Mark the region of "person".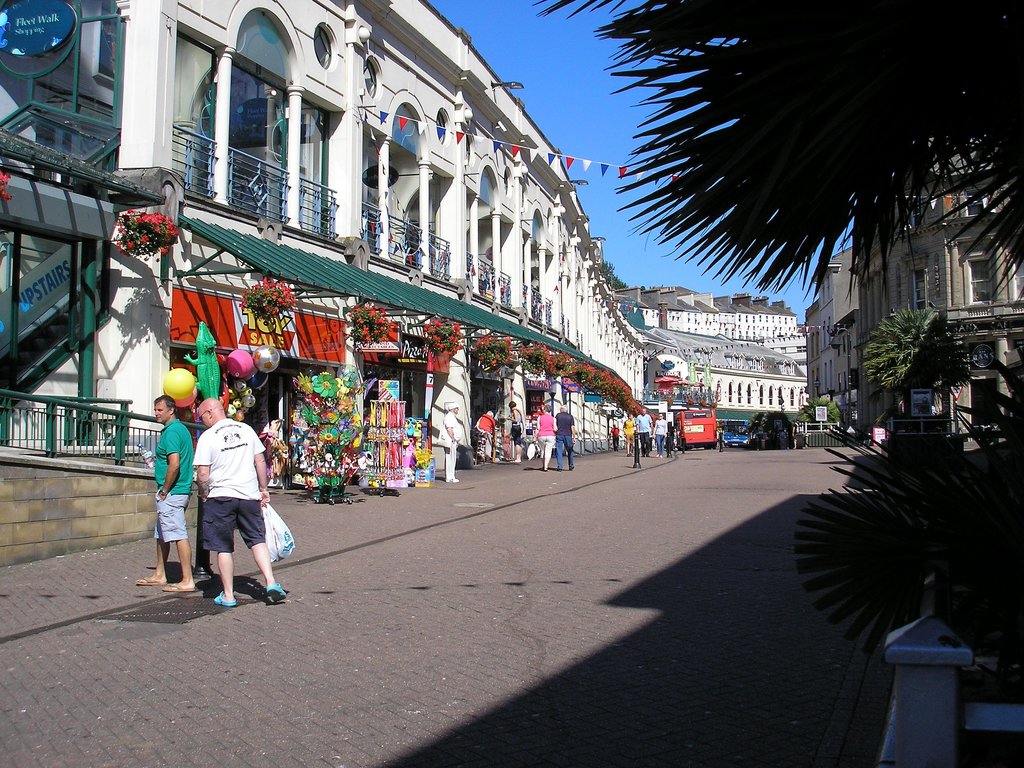
Region: region(194, 396, 287, 610).
